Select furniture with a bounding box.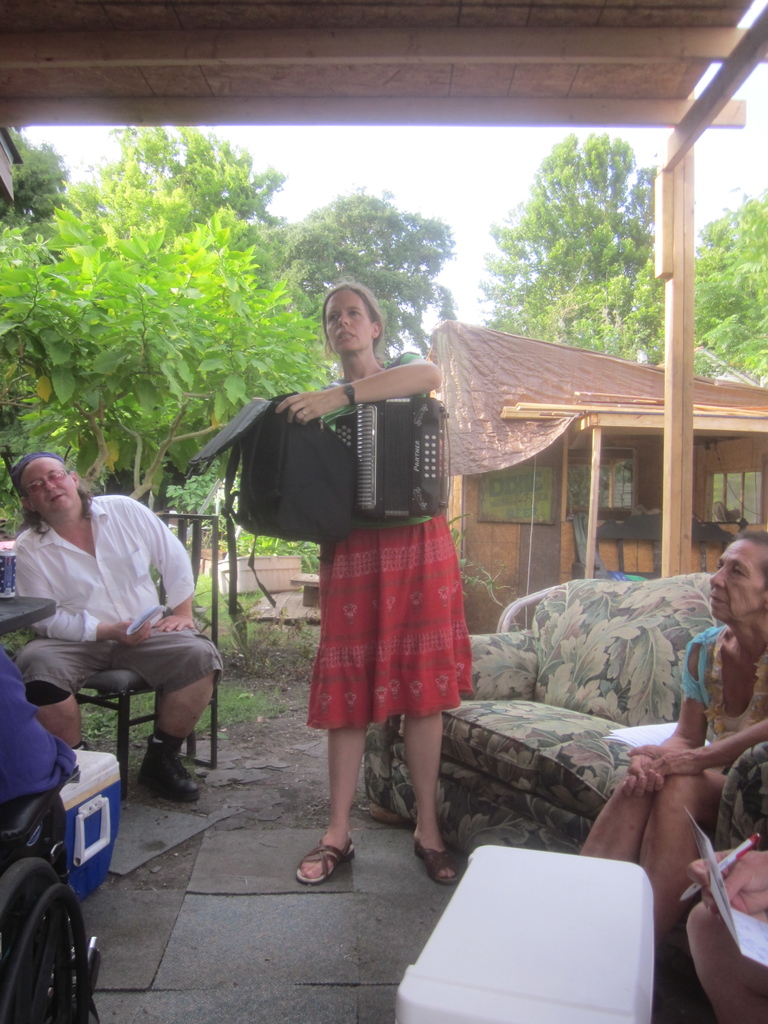
364/573/767/960.
